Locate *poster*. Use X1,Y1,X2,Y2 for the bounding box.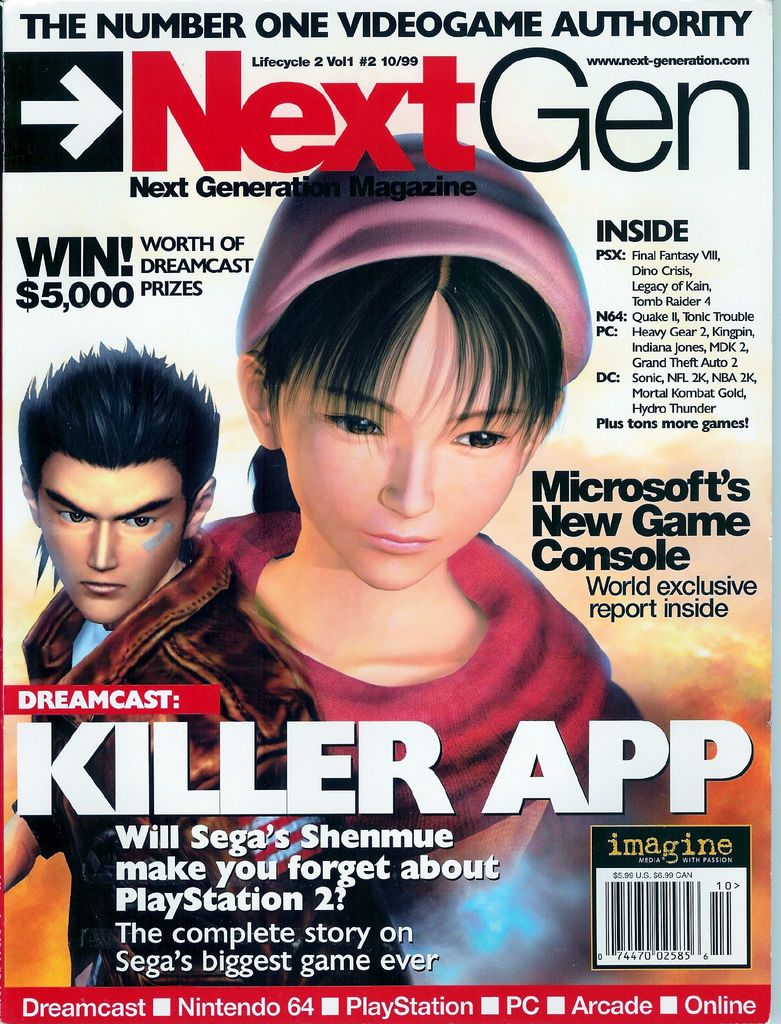
0,0,780,1023.
